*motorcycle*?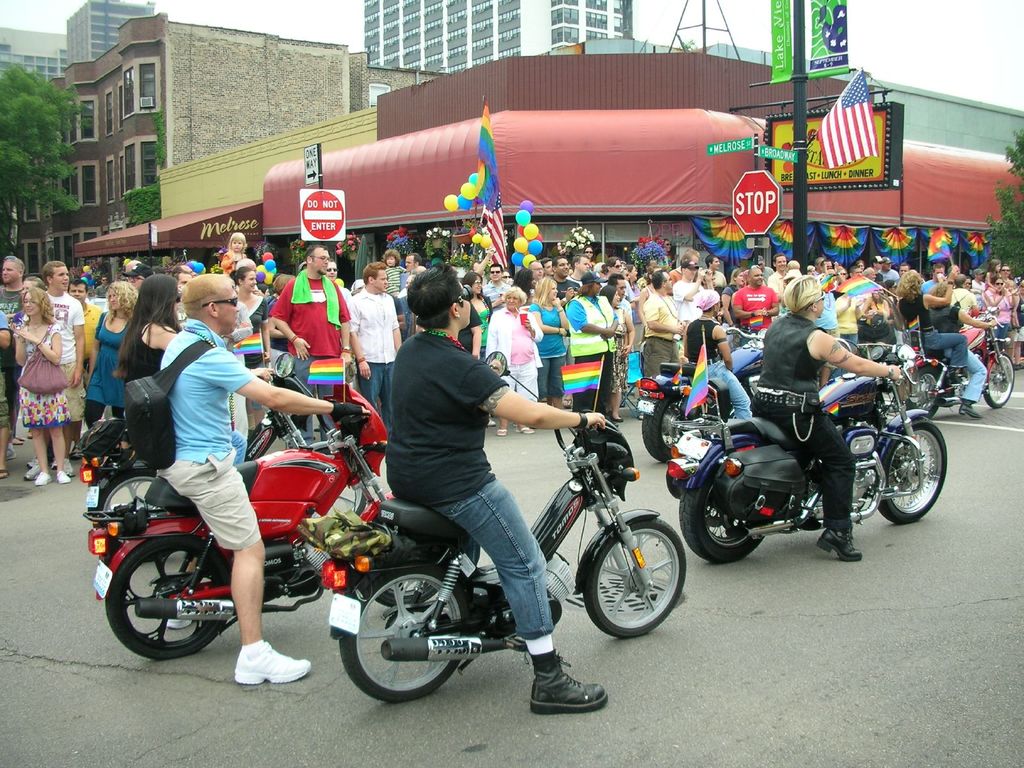
bbox=(636, 324, 771, 465)
